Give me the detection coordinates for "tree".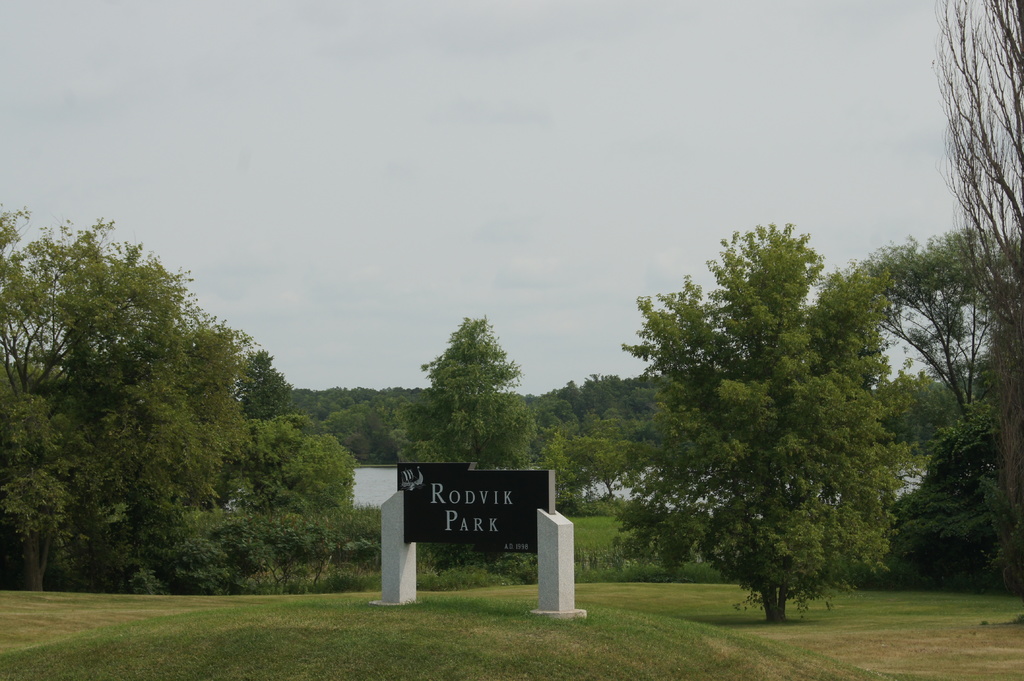
left=550, top=433, right=636, bottom=498.
